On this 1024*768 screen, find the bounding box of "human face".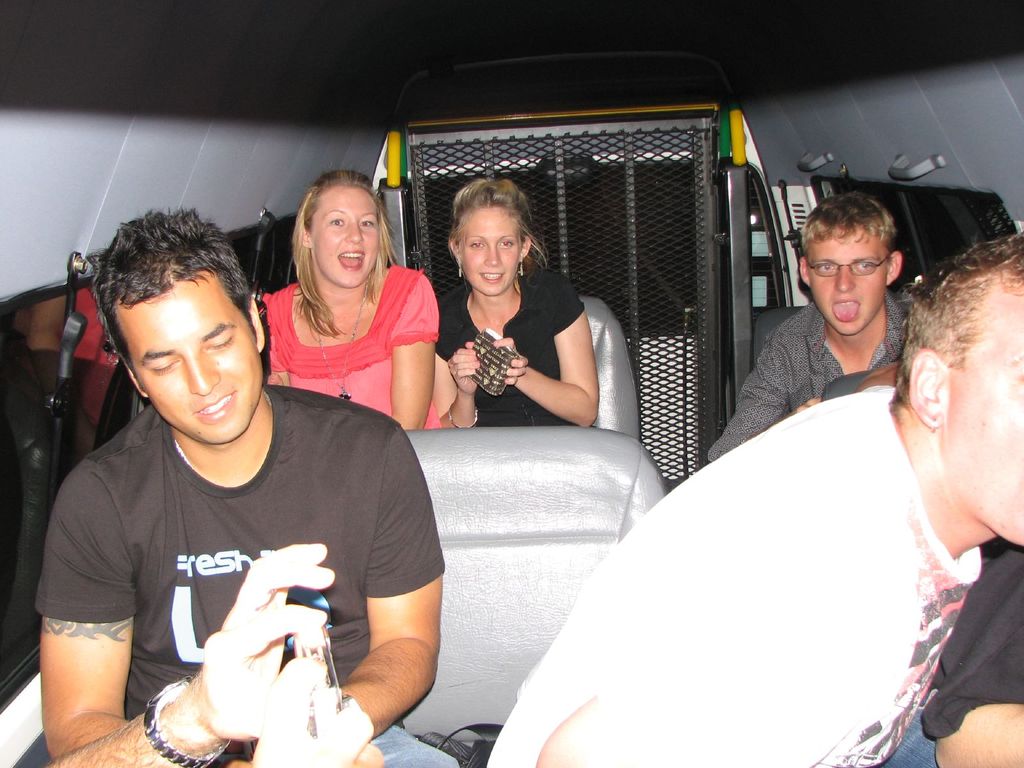
Bounding box: (120, 281, 264, 442).
